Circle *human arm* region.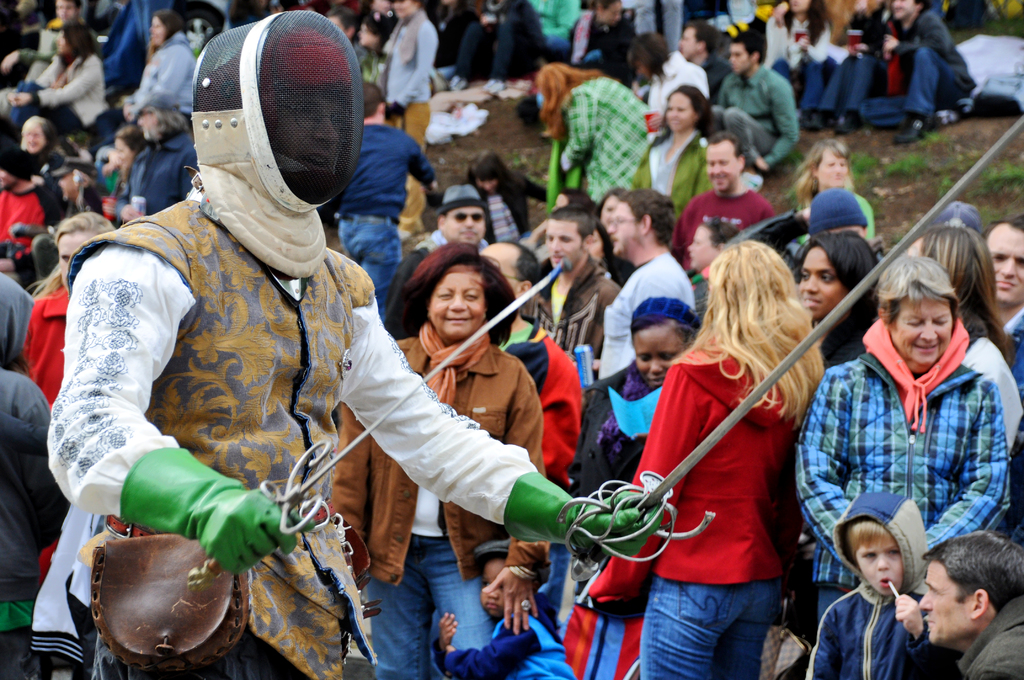
Region: locate(873, 10, 953, 58).
